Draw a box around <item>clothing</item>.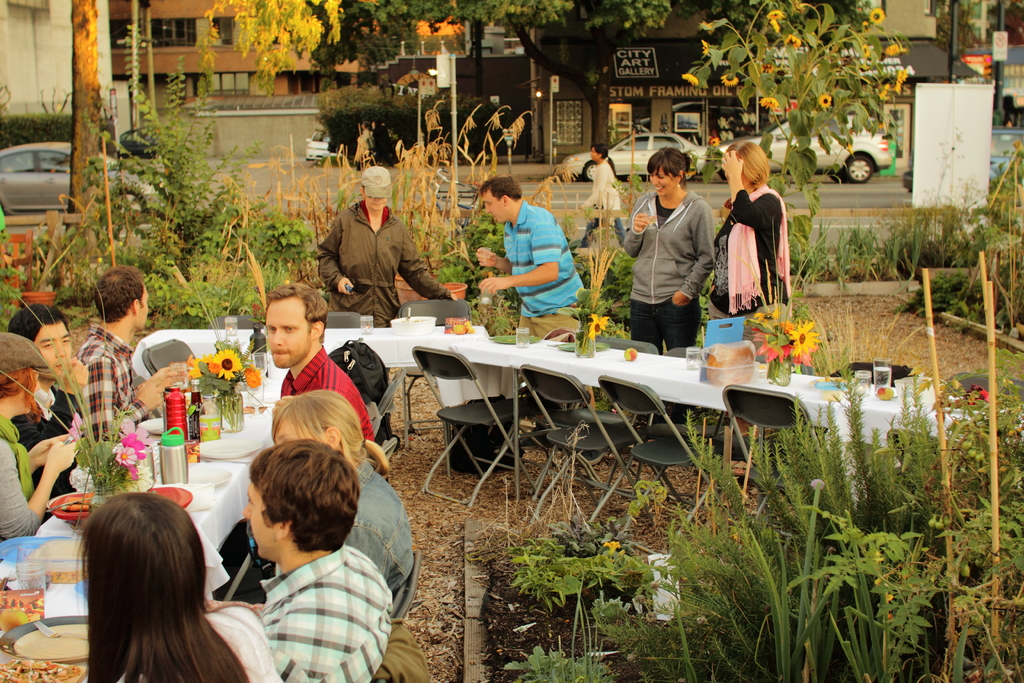
280:344:376:444.
